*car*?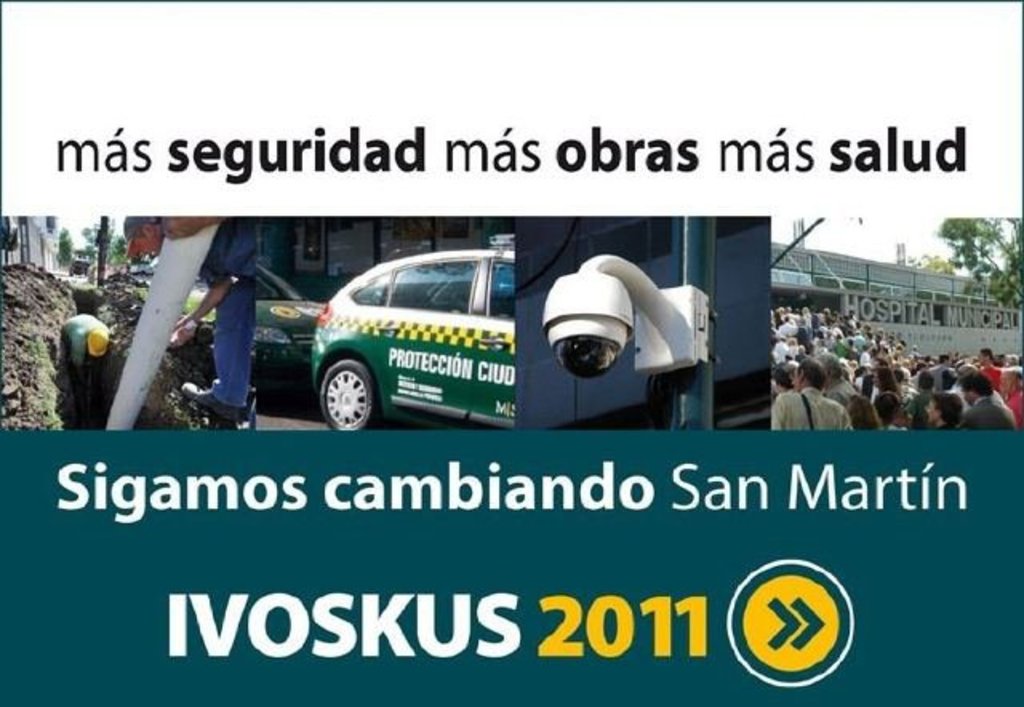
select_region(312, 237, 514, 432)
